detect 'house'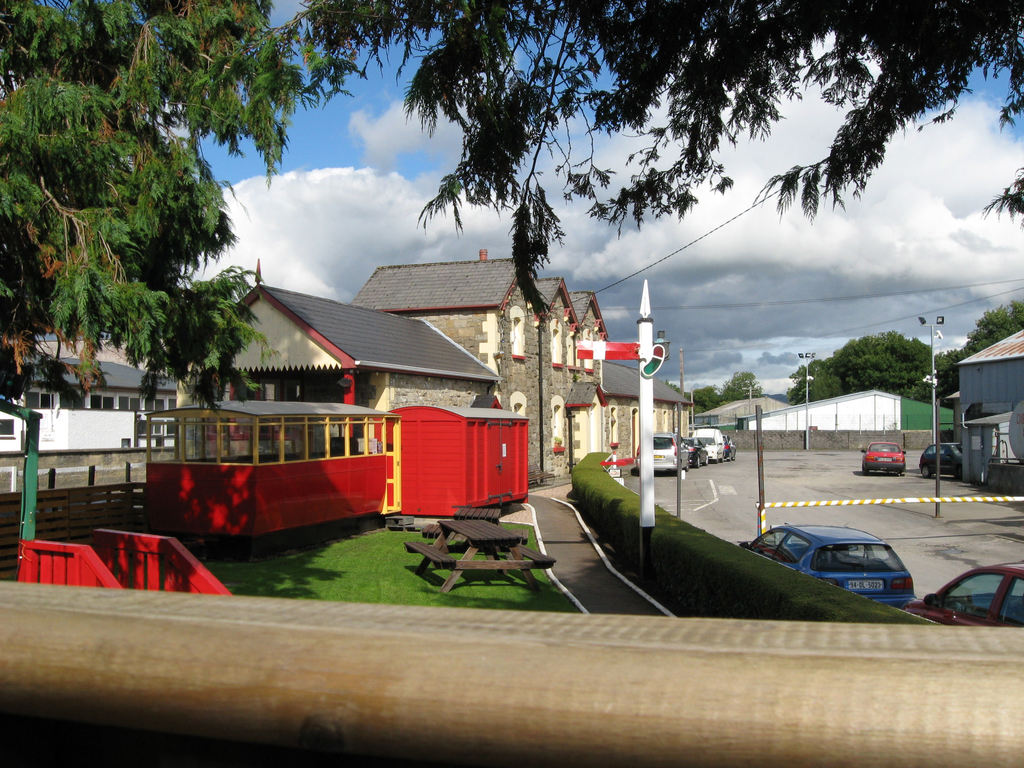
detection(182, 280, 503, 467)
